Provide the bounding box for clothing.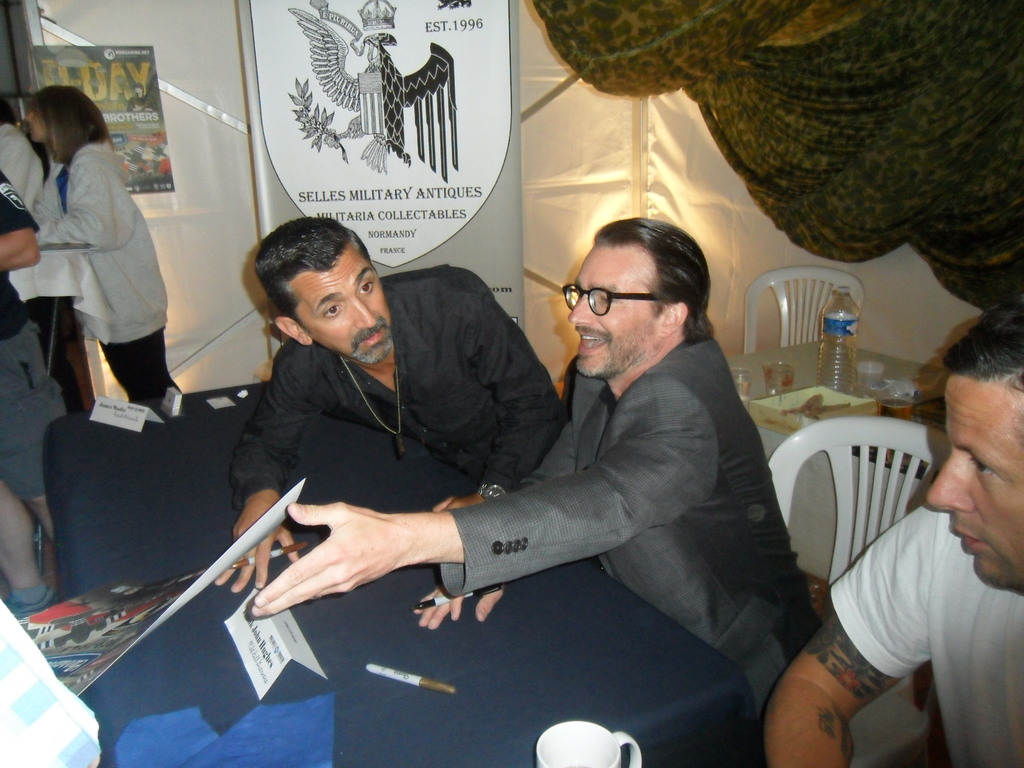
0 122 86 417.
